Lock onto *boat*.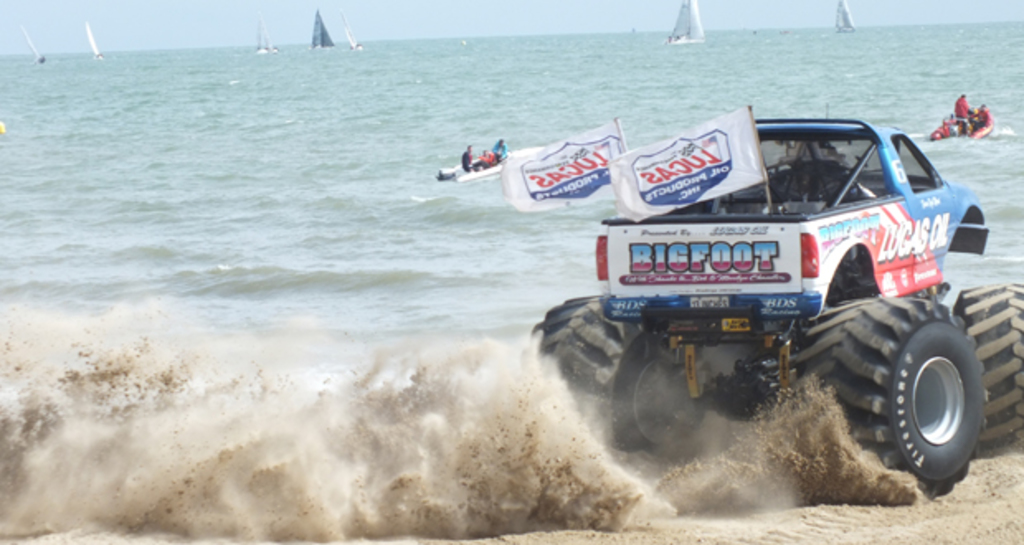
Locked: (925, 102, 999, 142).
